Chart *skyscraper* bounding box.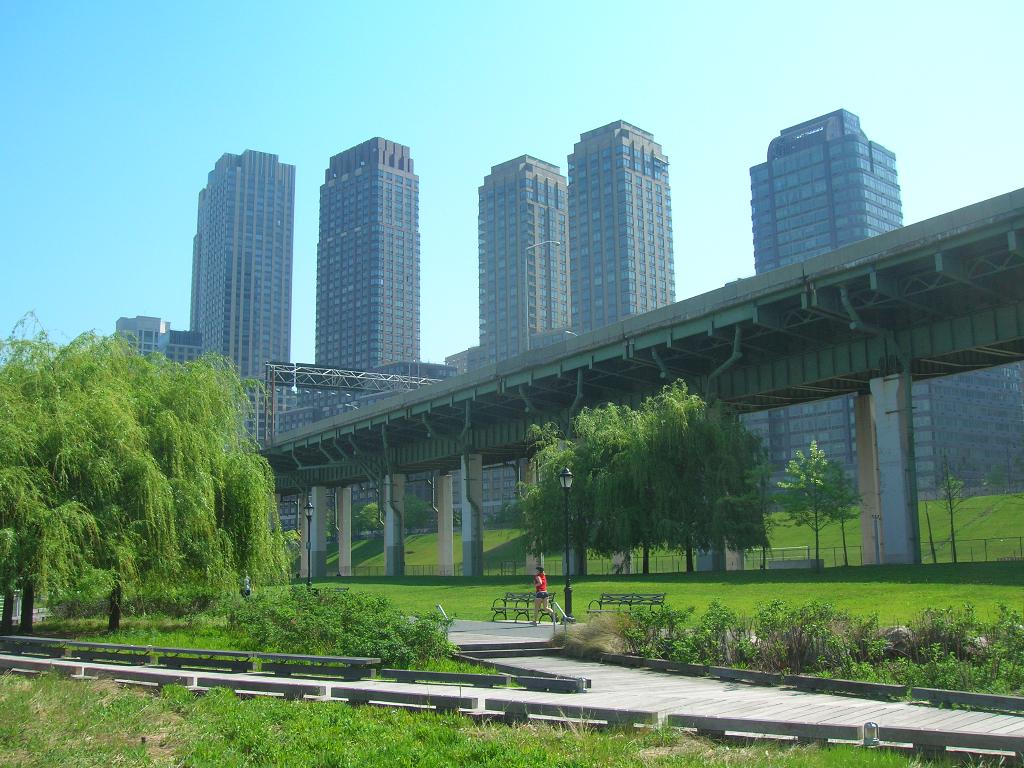
Charted: bbox=[189, 147, 297, 450].
